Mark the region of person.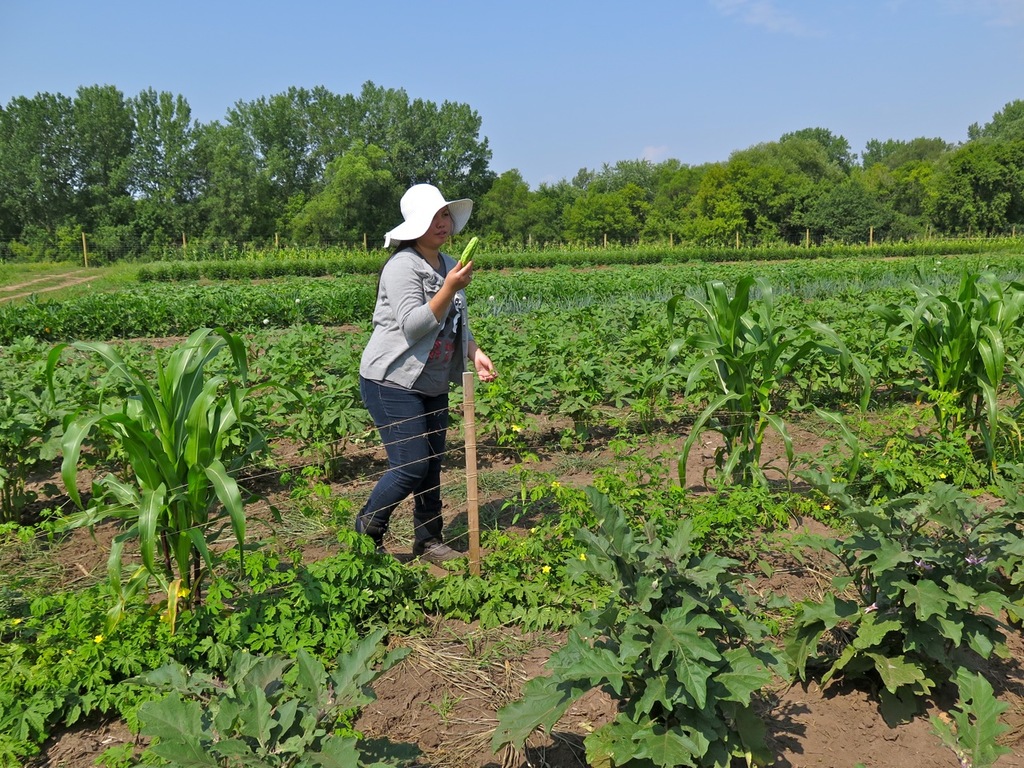
Region: (351, 182, 495, 574).
